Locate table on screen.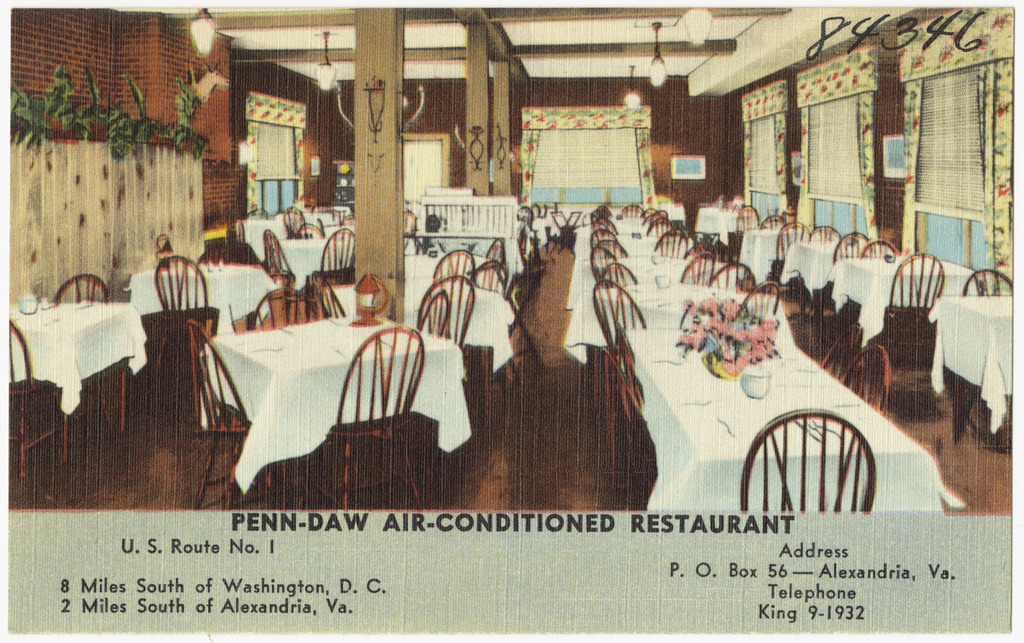
On screen at x1=739 y1=222 x2=810 y2=290.
